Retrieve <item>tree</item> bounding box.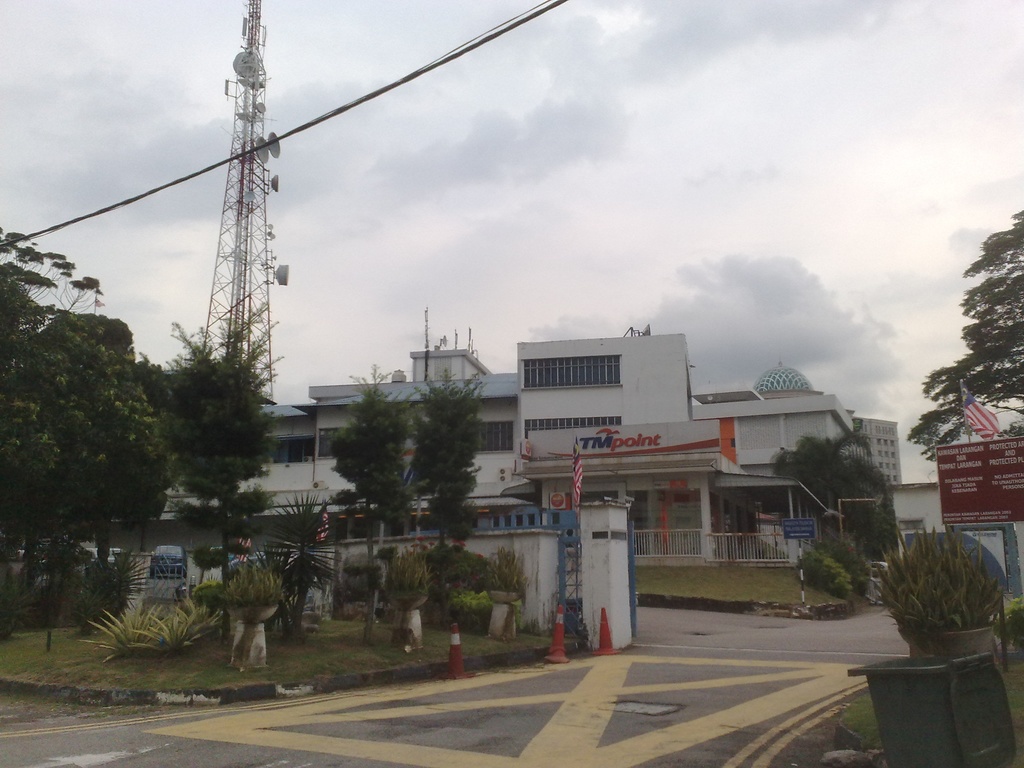
Bounding box: [251, 488, 341, 637].
